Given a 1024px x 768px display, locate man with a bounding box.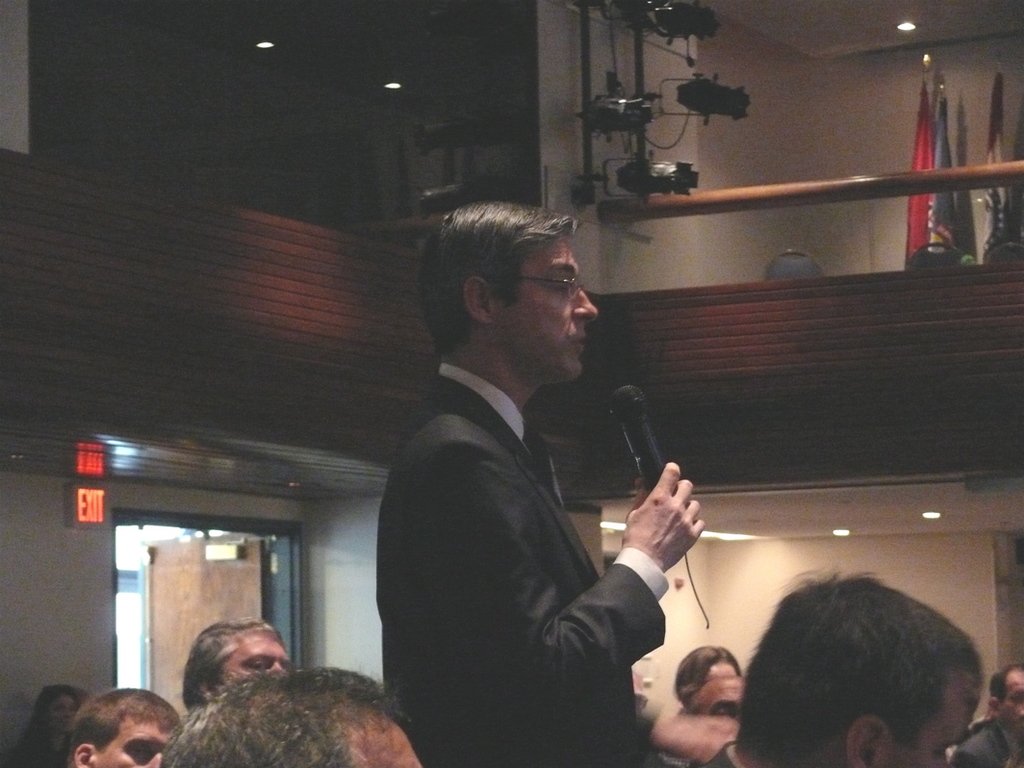
Located: bbox=[63, 686, 174, 767].
